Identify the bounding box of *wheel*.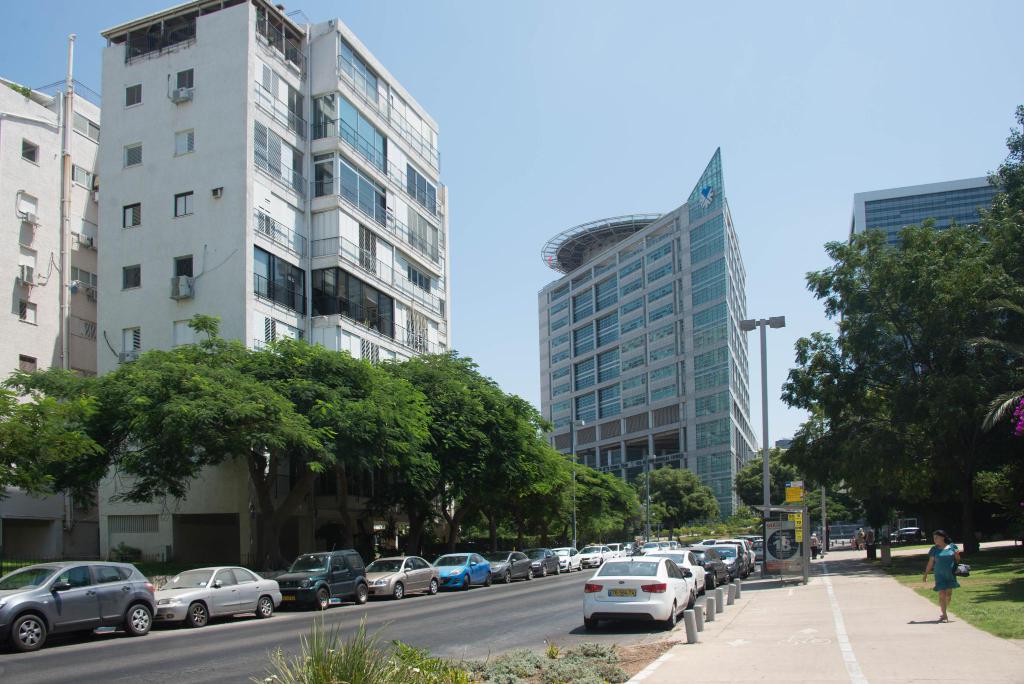
[355,584,372,603].
